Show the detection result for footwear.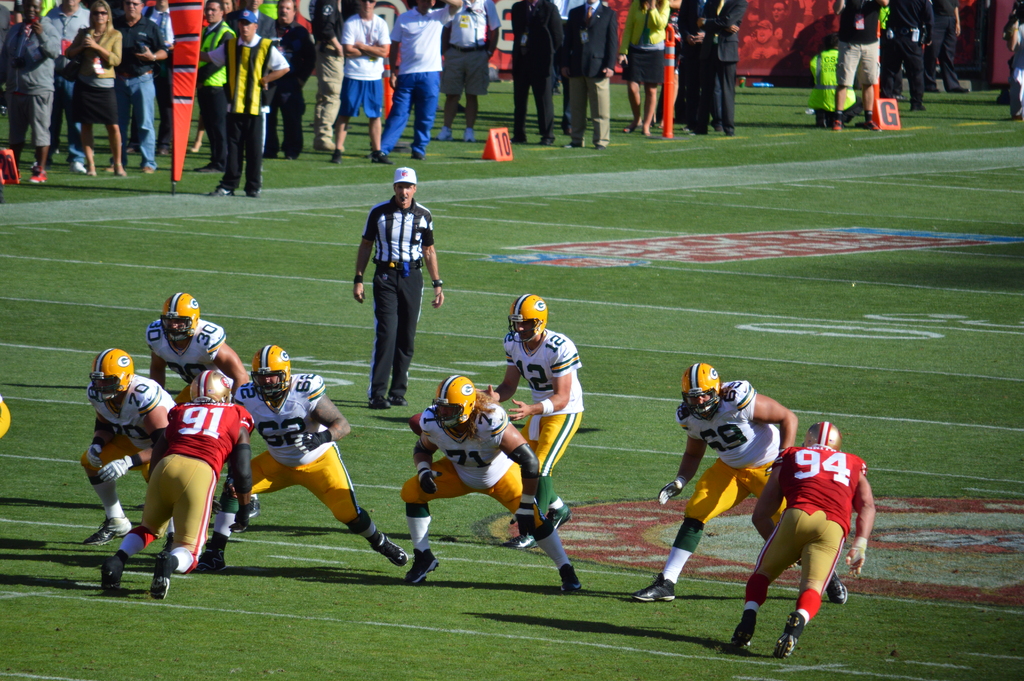
(99, 557, 124, 598).
